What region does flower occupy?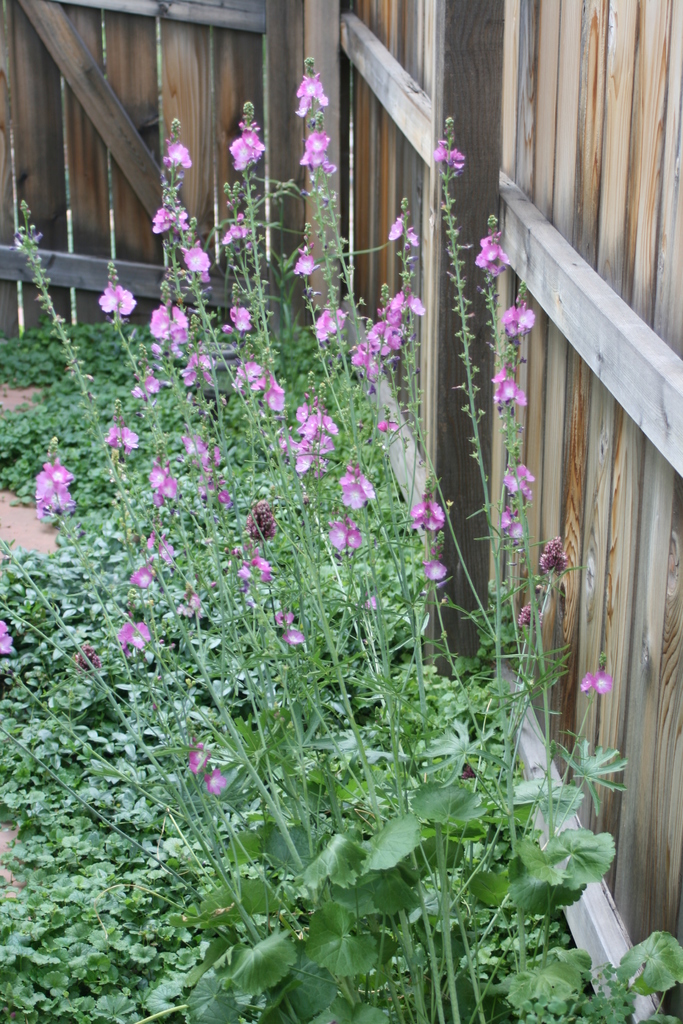
355:292:437:385.
